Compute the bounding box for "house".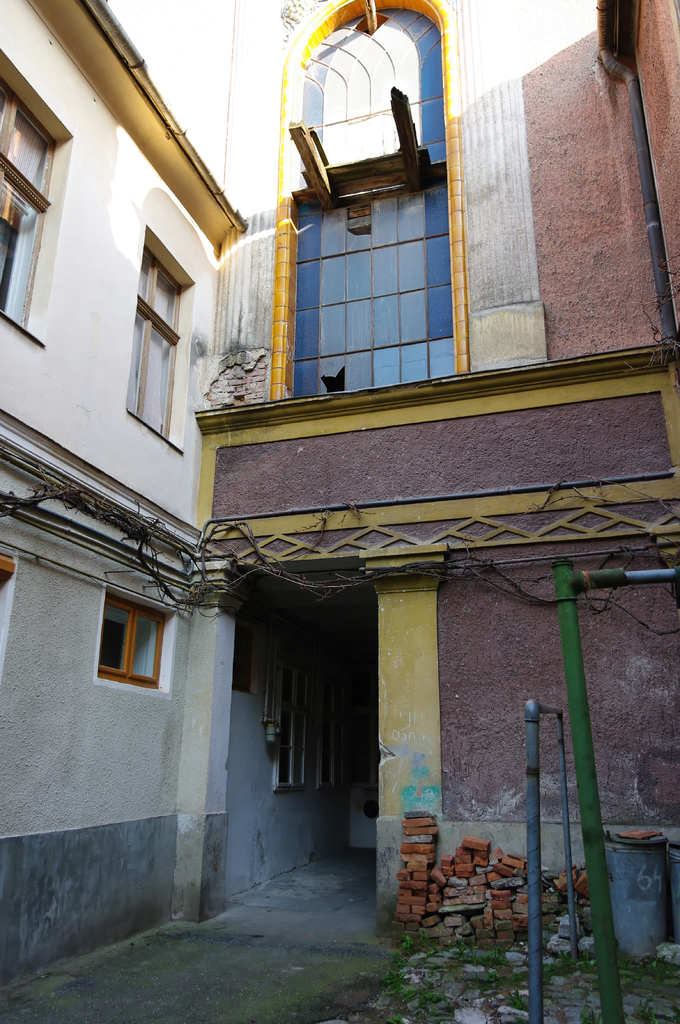
[0, 0, 679, 990].
